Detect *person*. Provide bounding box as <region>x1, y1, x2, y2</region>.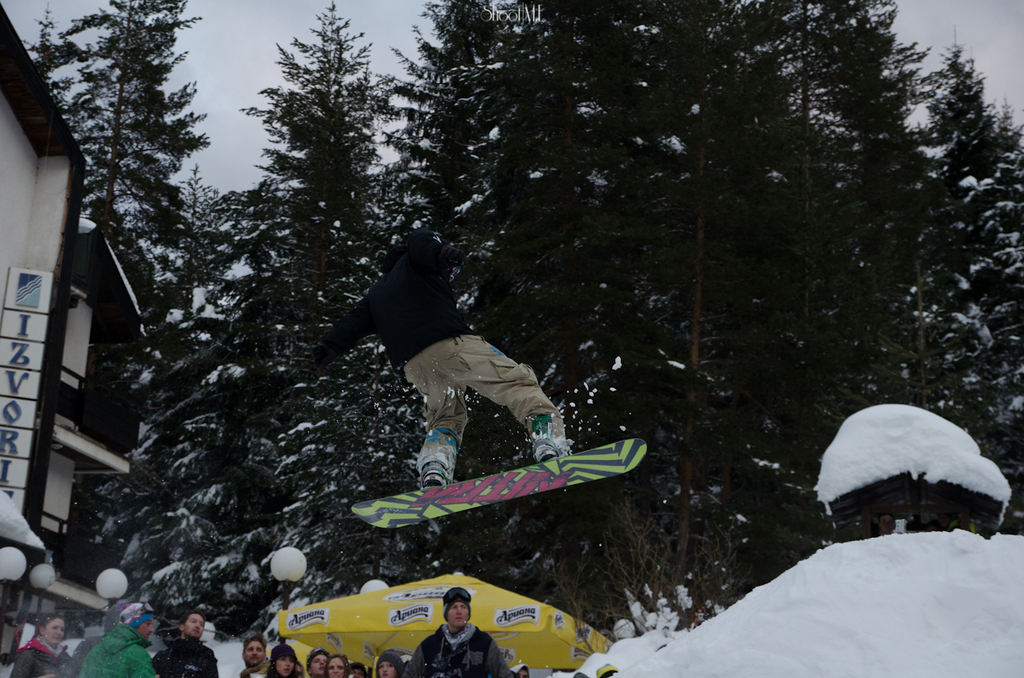
<region>356, 656, 372, 677</region>.
